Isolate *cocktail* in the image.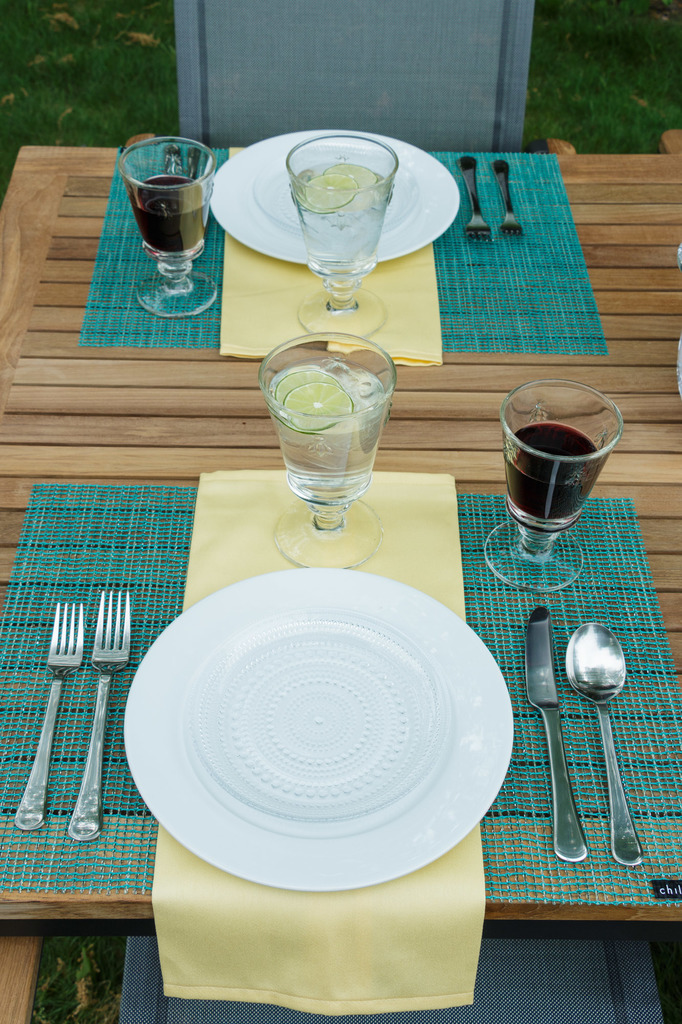
Isolated region: BBox(120, 136, 219, 319).
